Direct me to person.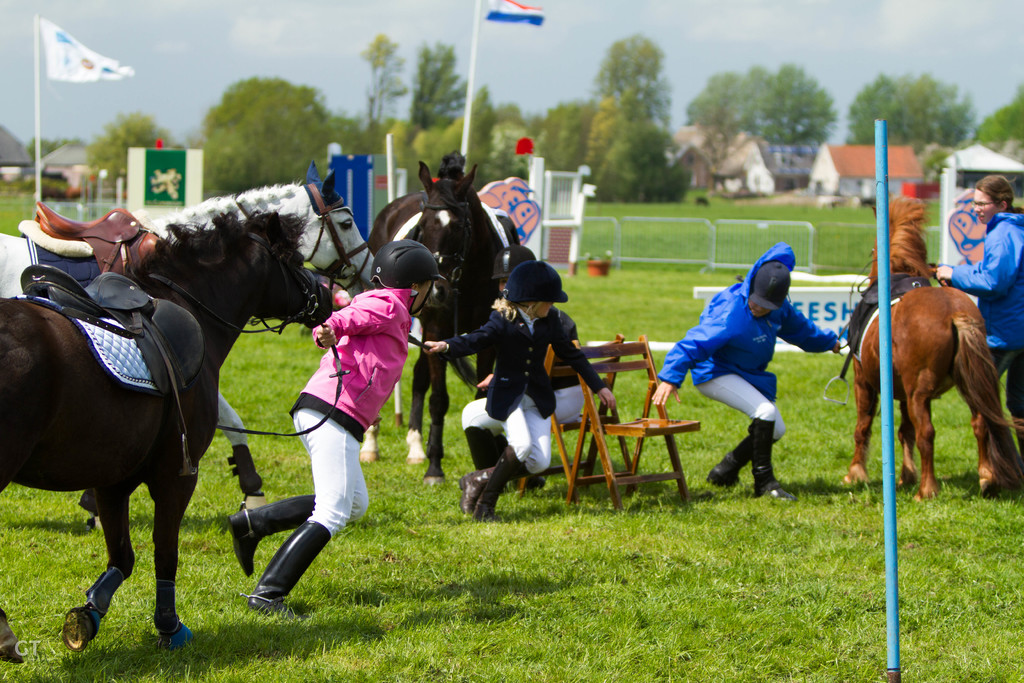
Direction: 226/240/445/615.
